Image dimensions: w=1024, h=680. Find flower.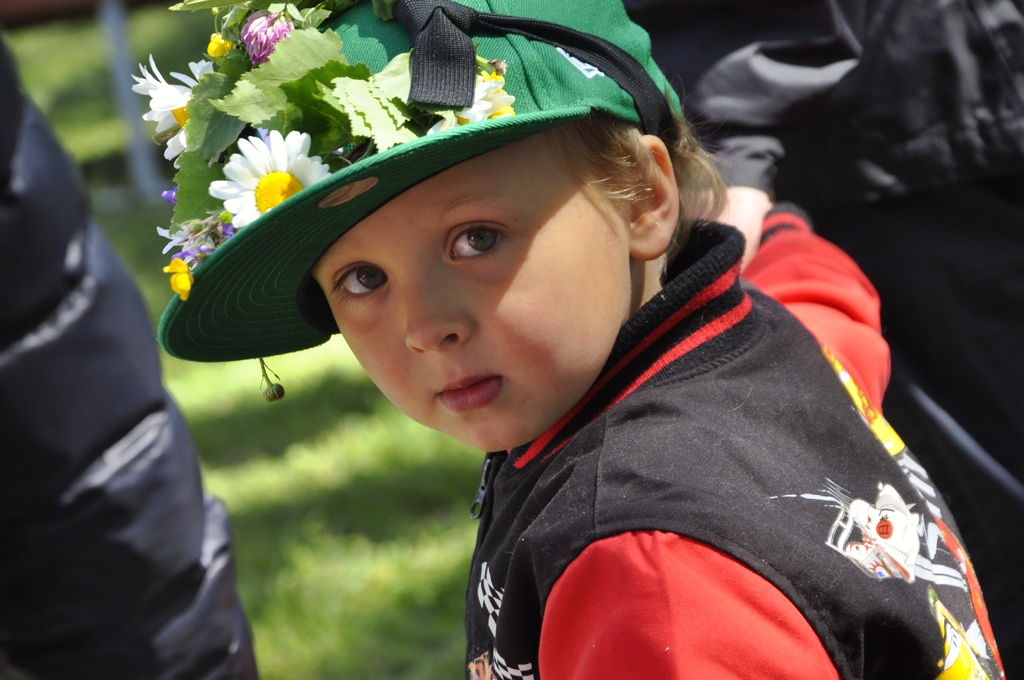
157 225 191 255.
